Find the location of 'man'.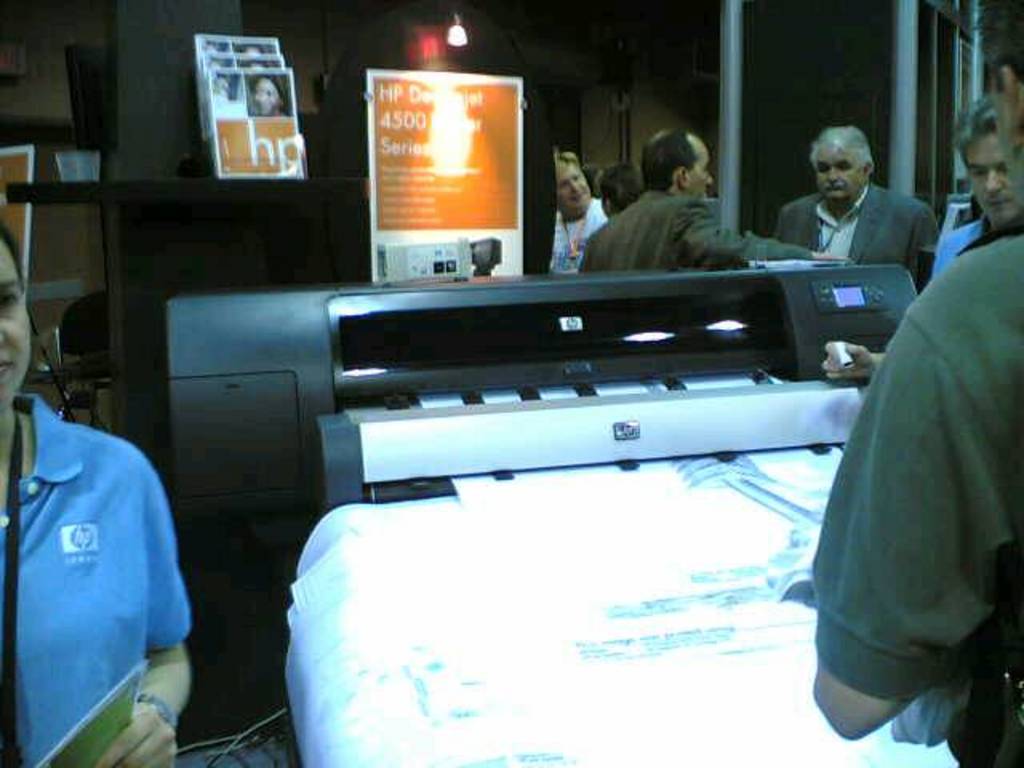
Location: 930,94,1014,275.
